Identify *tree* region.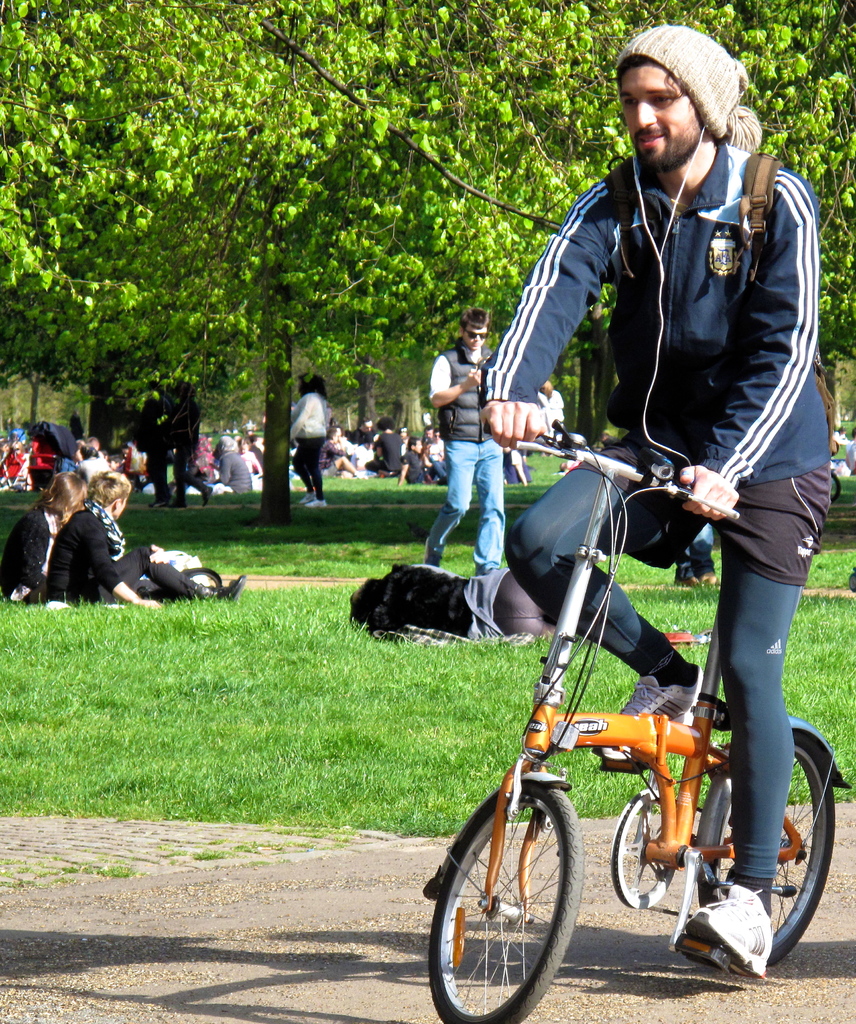
Region: (left=0, top=0, right=855, bottom=538).
